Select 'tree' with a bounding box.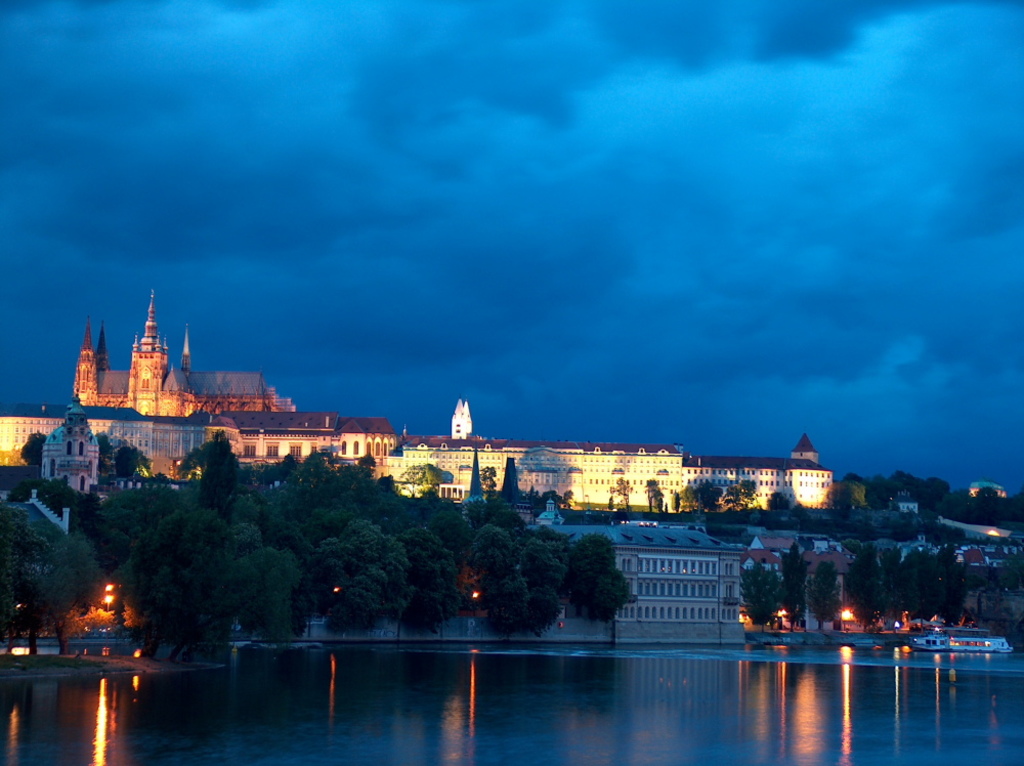
pyautogui.locateOnScreen(175, 450, 202, 482).
